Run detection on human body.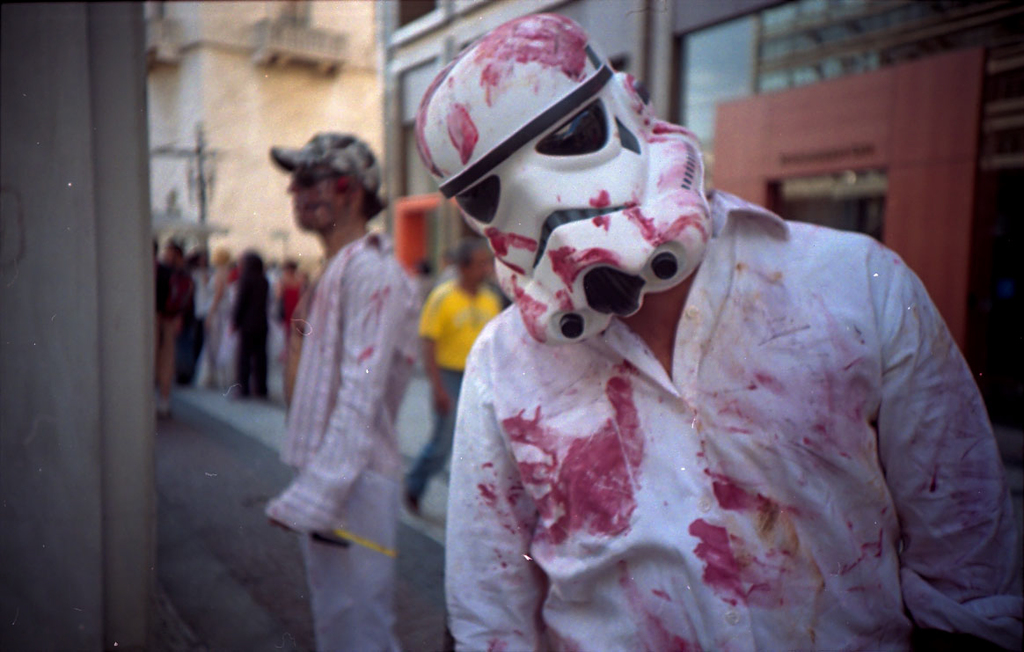
Result: [267,223,419,651].
